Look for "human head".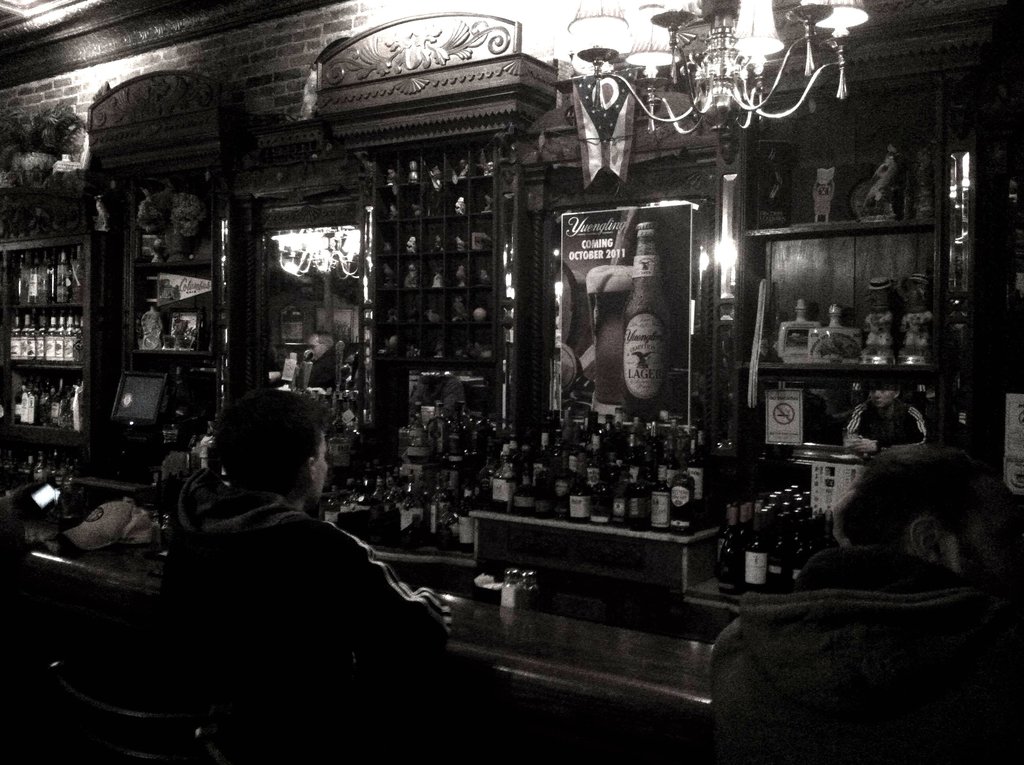
Found: (871,391,901,409).
